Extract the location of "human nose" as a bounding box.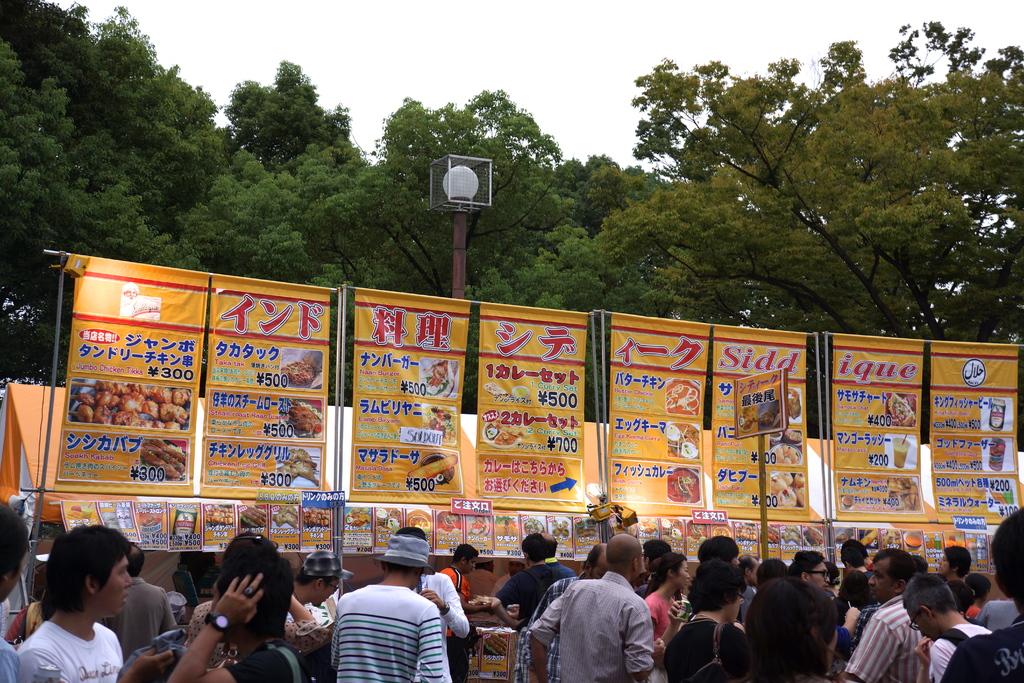
box=[124, 572, 133, 588].
